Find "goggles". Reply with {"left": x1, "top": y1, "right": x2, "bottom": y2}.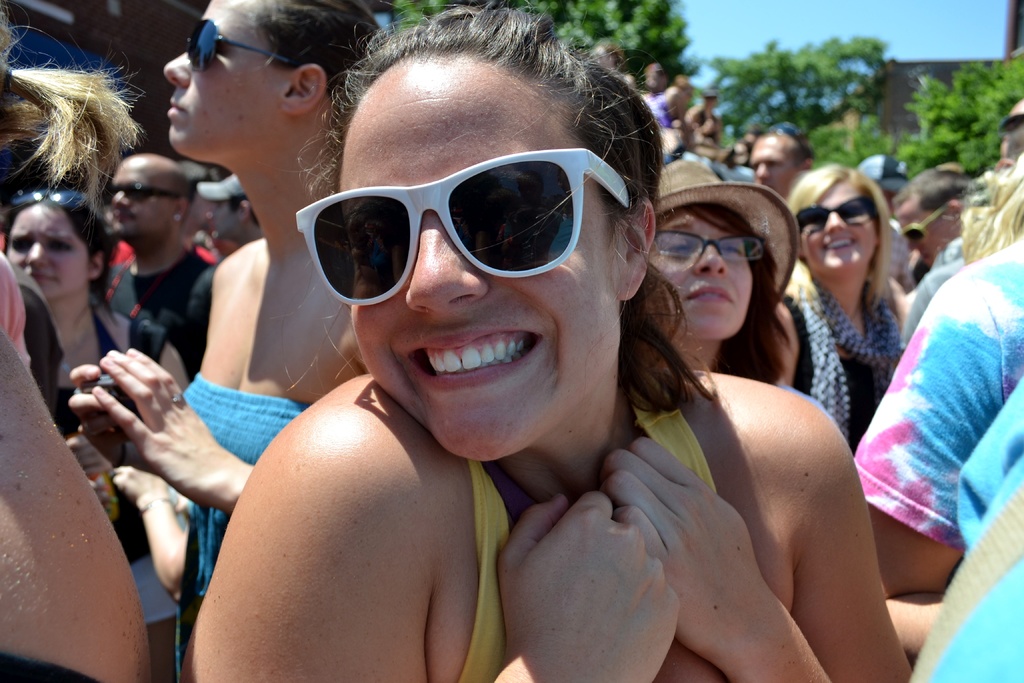
{"left": 11, "top": 189, "right": 86, "bottom": 208}.
